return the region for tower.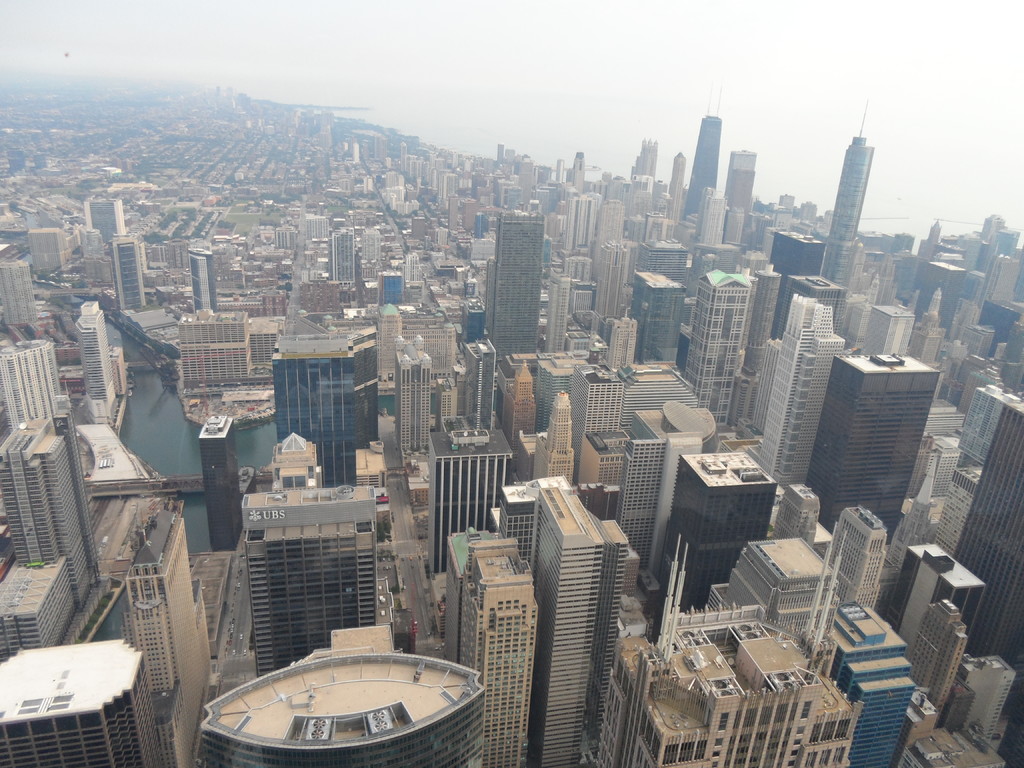
l=547, t=269, r=593, b=344.
